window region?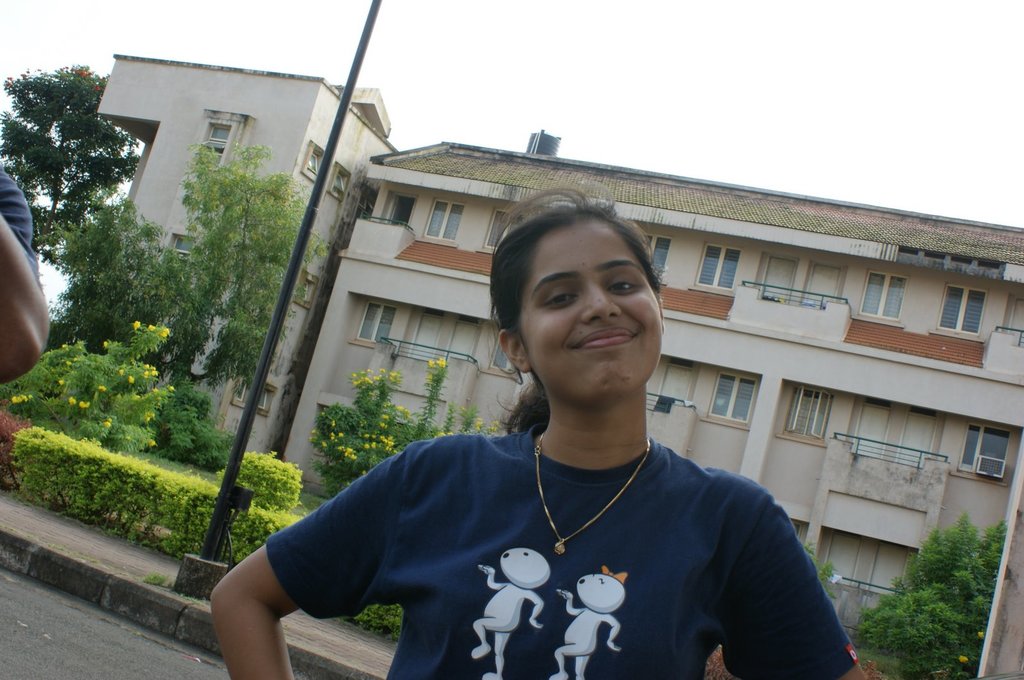
[x1=939, y1=287, x2=988, y2=345]
